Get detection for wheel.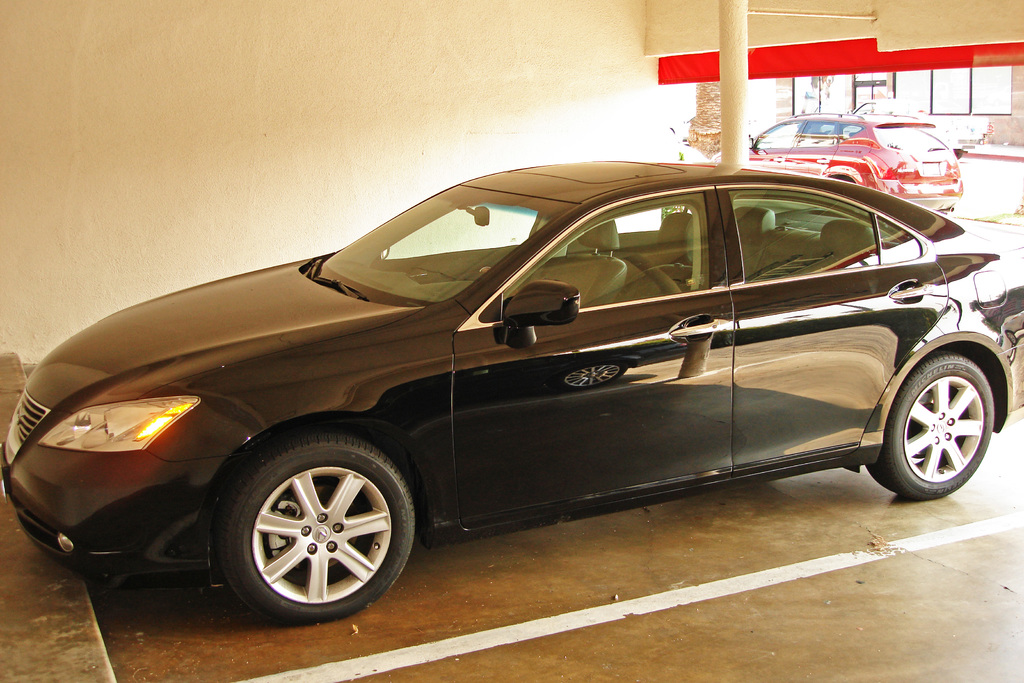
Detection: {"x1": 868, "y1": 353, "x2": 989, "y2": 504}.
